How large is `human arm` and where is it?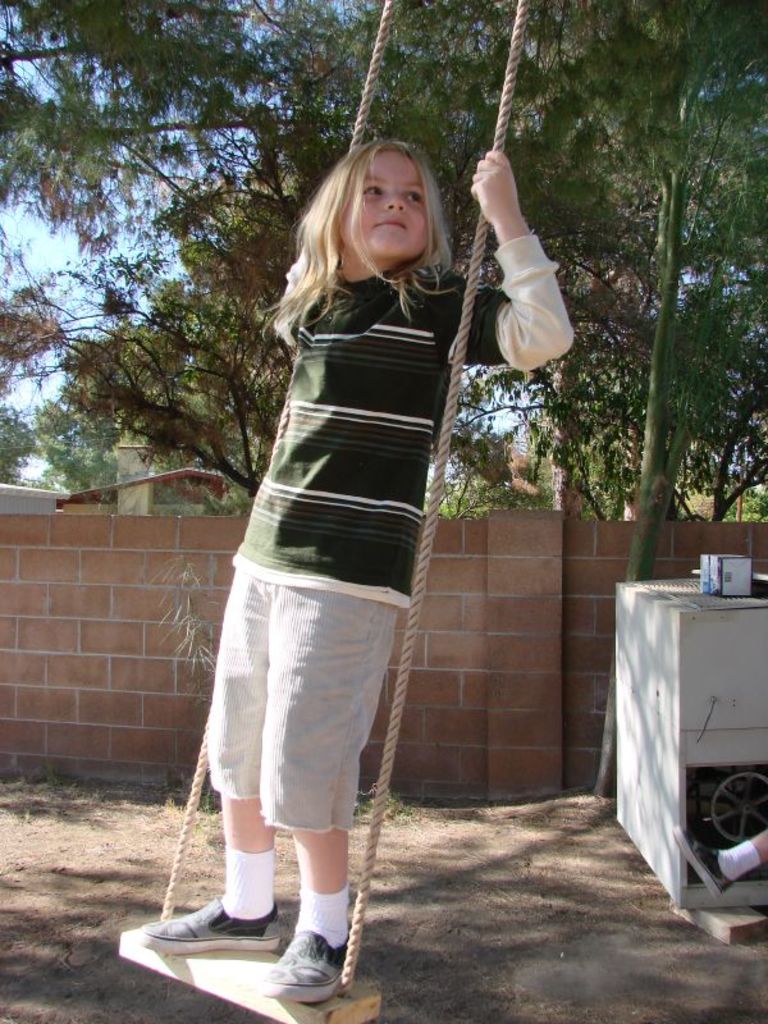
Bounding box: bbox(262, 239, 338, 351).
